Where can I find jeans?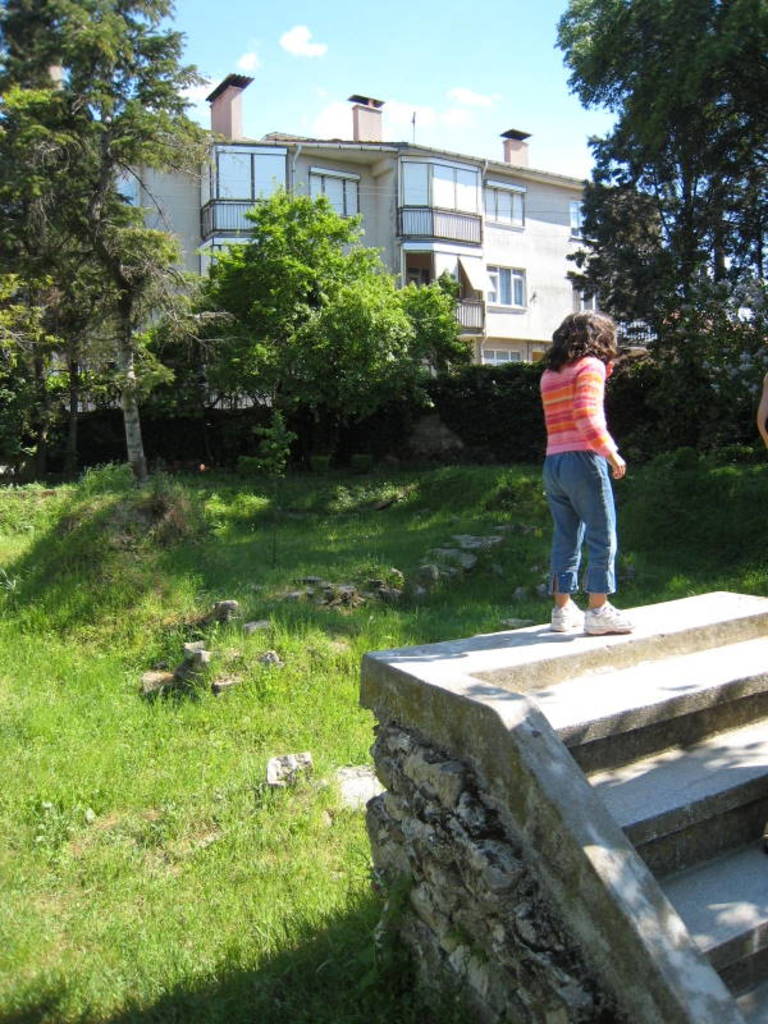
You can find it at x1=553 y1=453 x2=627 y2=622.
